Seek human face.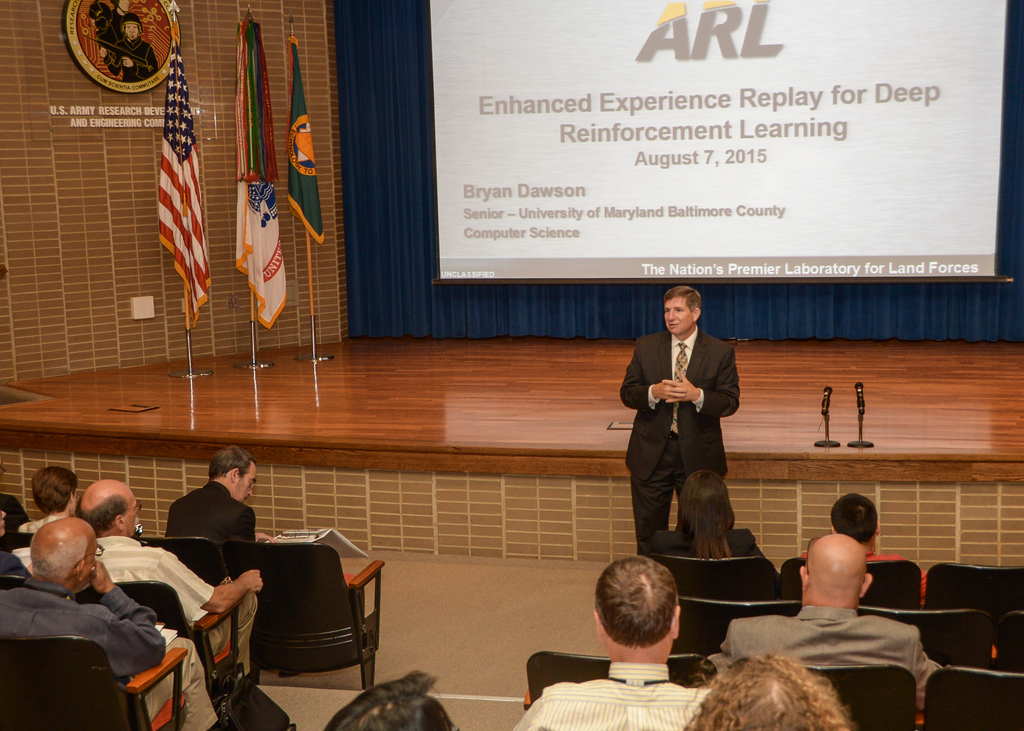
rect(236, 462, 252, 496).
